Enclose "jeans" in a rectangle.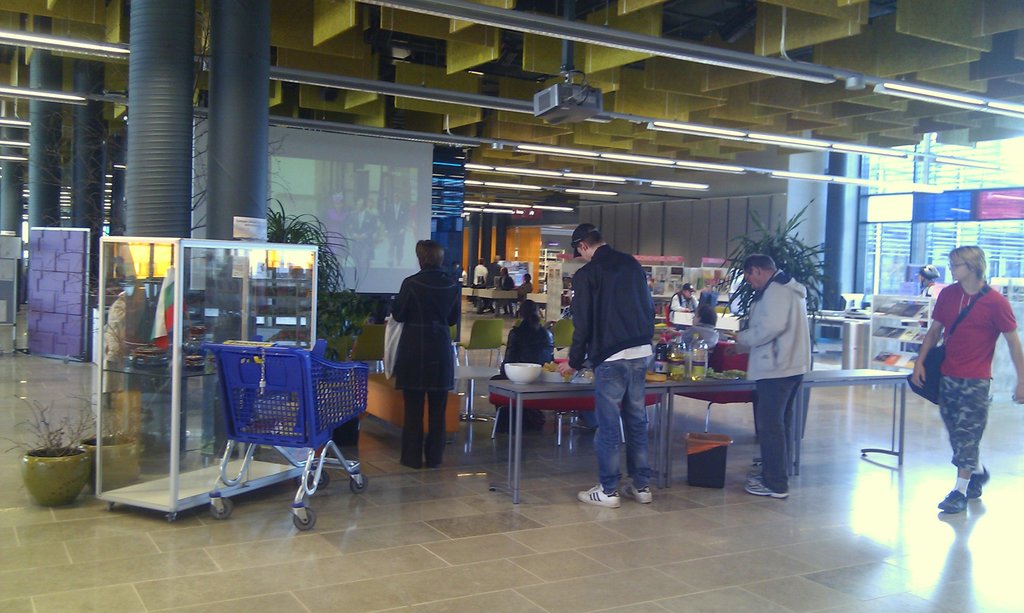
<bbox>594, 356, 650, 495</bbox>.
